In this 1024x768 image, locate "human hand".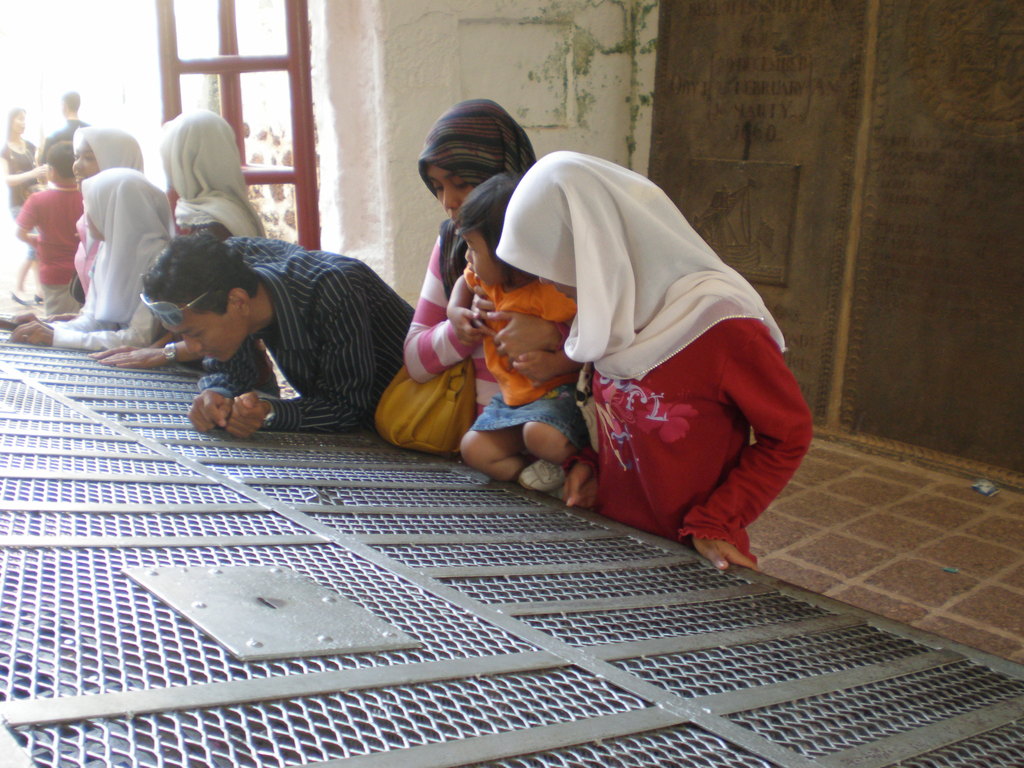
Bounding box: (510, 347, 563, 390).
